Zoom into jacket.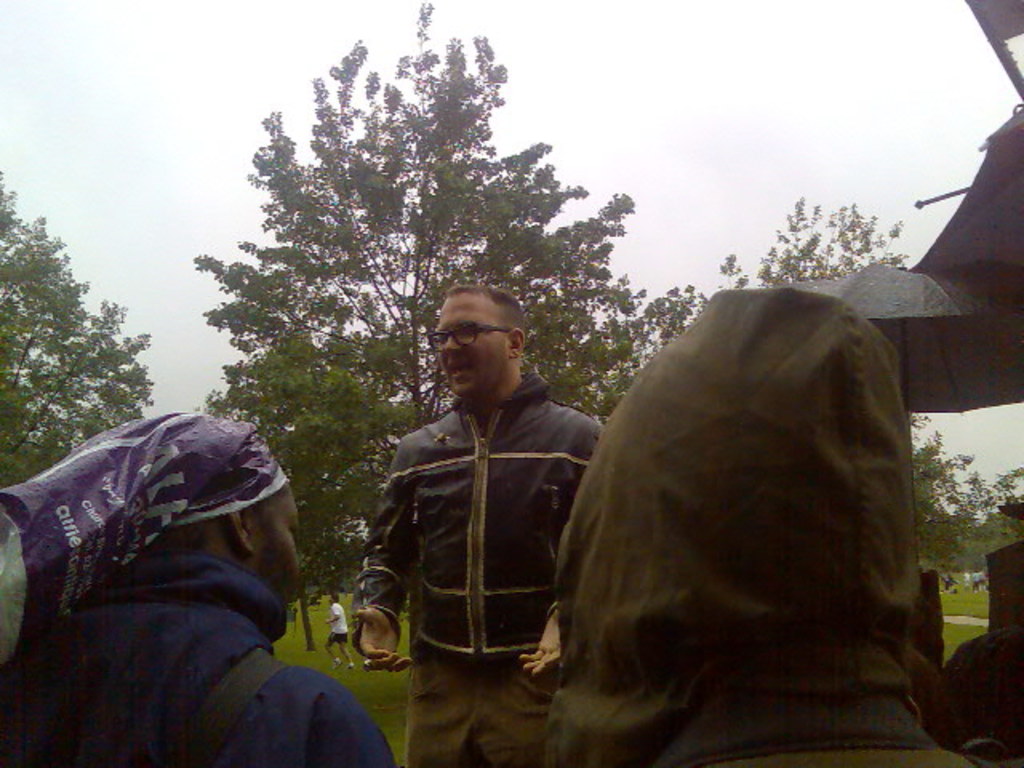
Zoom target: 352/323/603/674.
